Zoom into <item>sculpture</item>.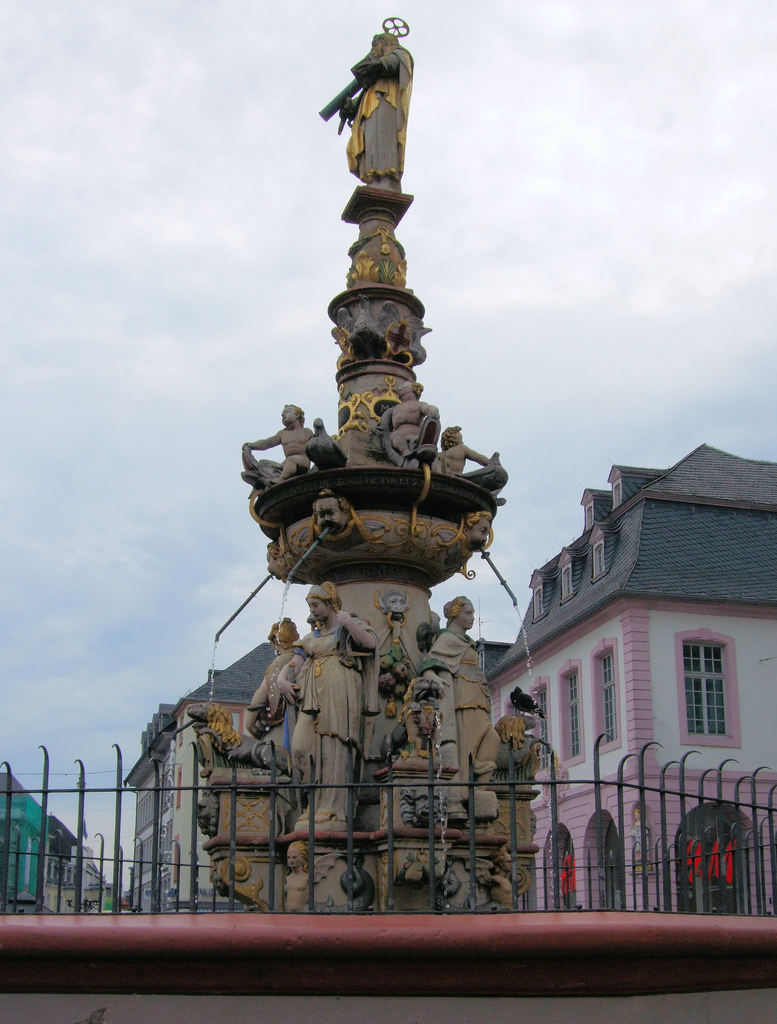
Zoom target: (490, 844, 523, 916).
